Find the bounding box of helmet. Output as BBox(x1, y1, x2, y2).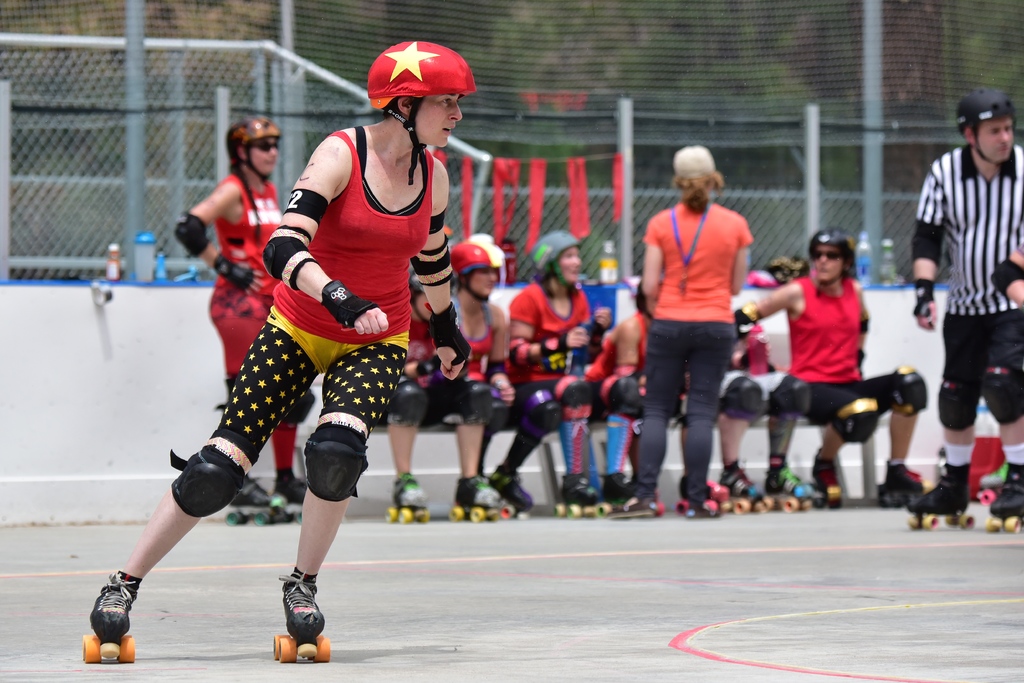
BBox(531, 234, 579, 292).
